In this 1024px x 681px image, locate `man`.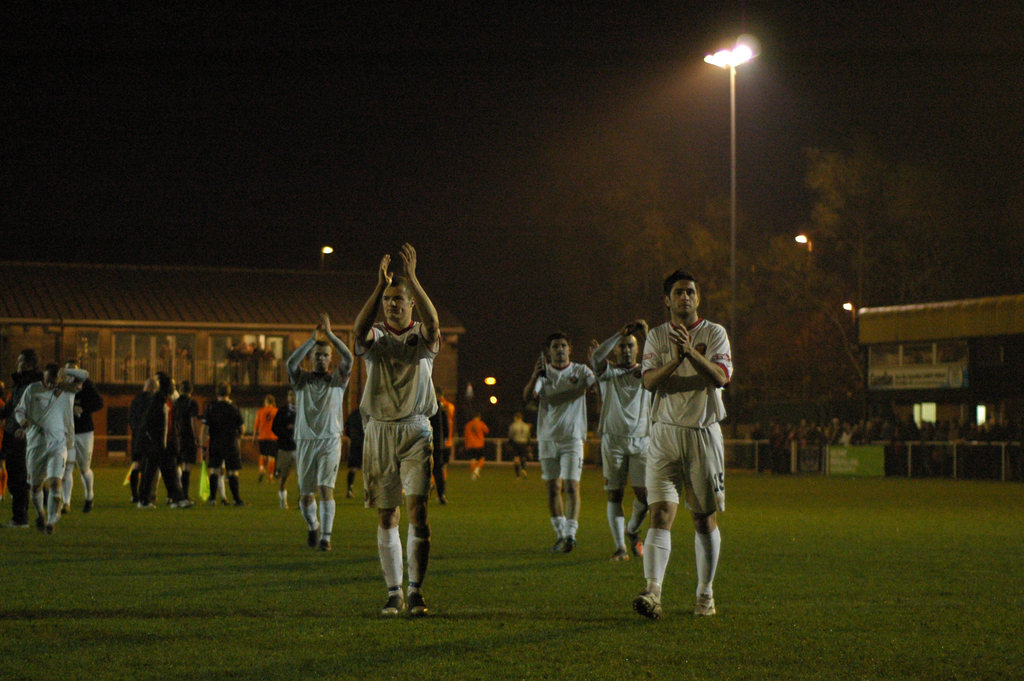
Bounding box: 352, 243, 444, 617.
